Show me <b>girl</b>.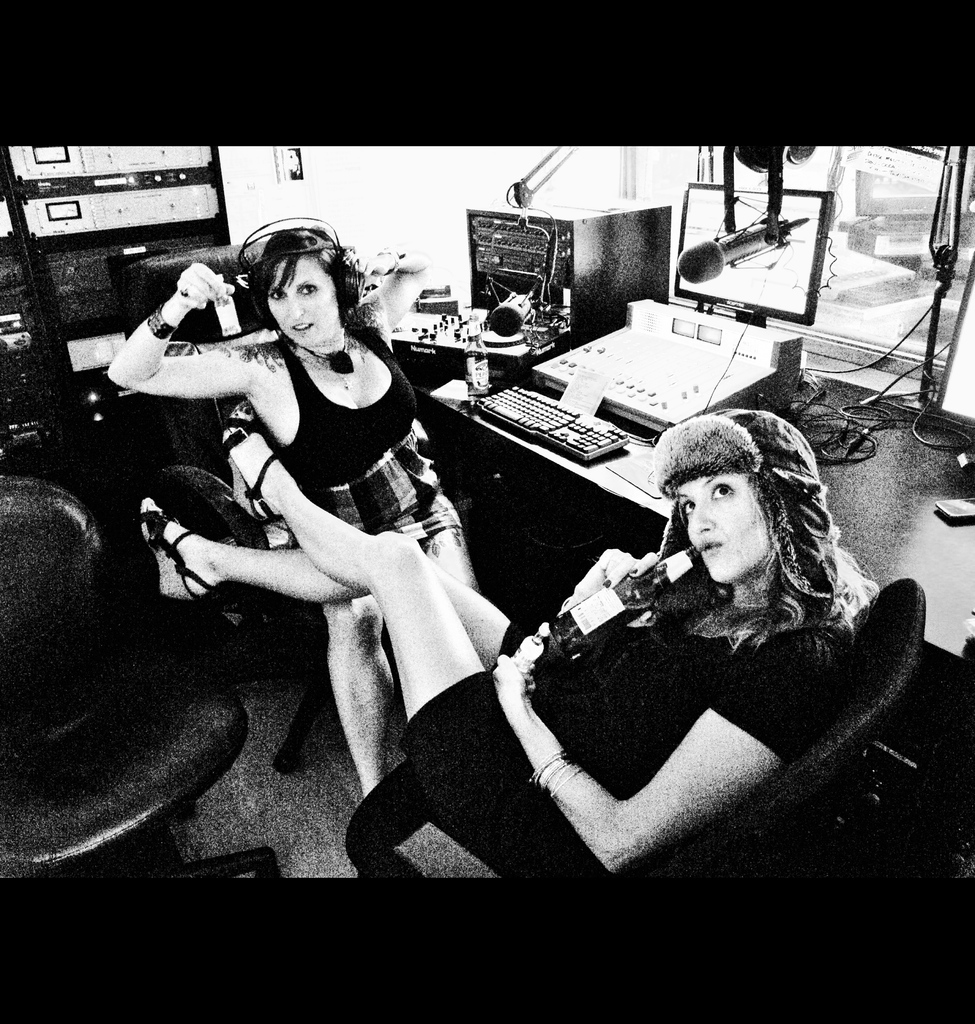
<b>girl</b> is here: 139, 407, 881, 881.
